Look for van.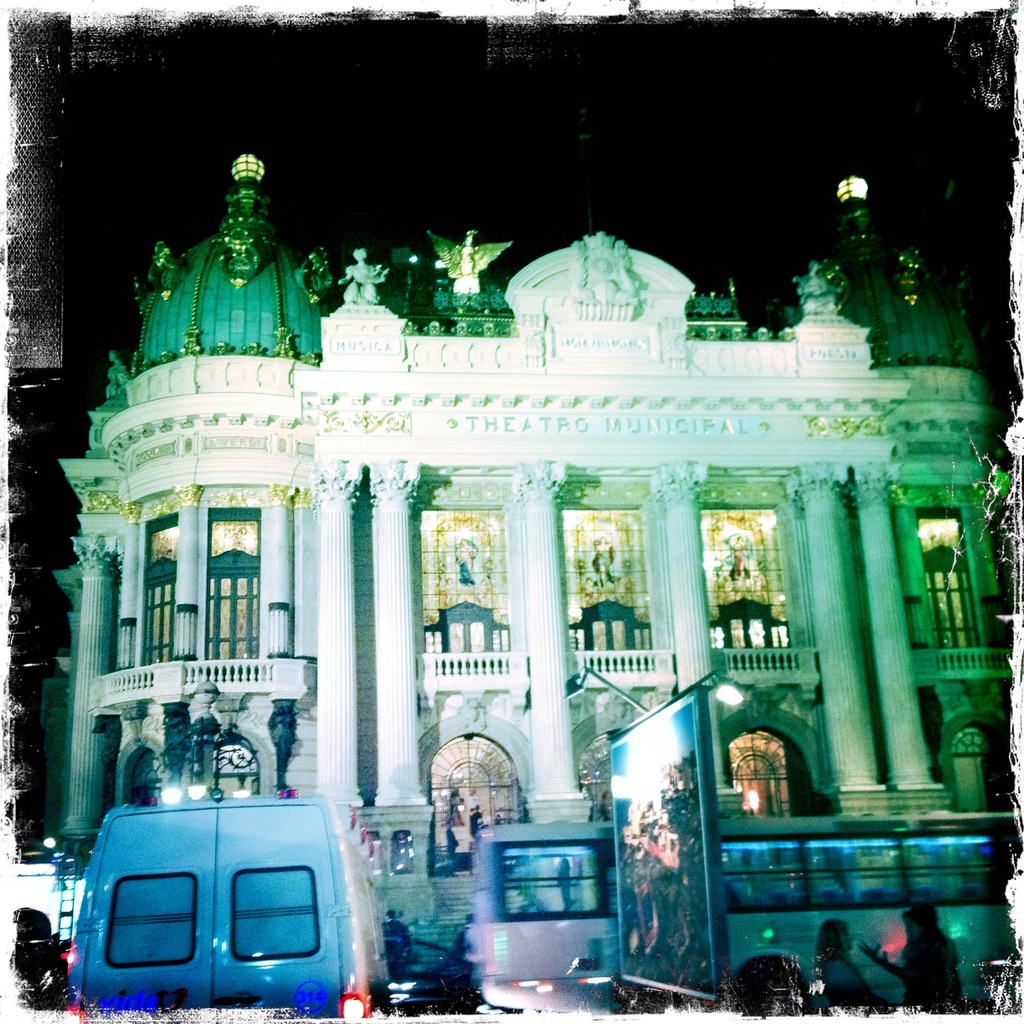
Found: bbox=(58, 793, 390, 1020).
